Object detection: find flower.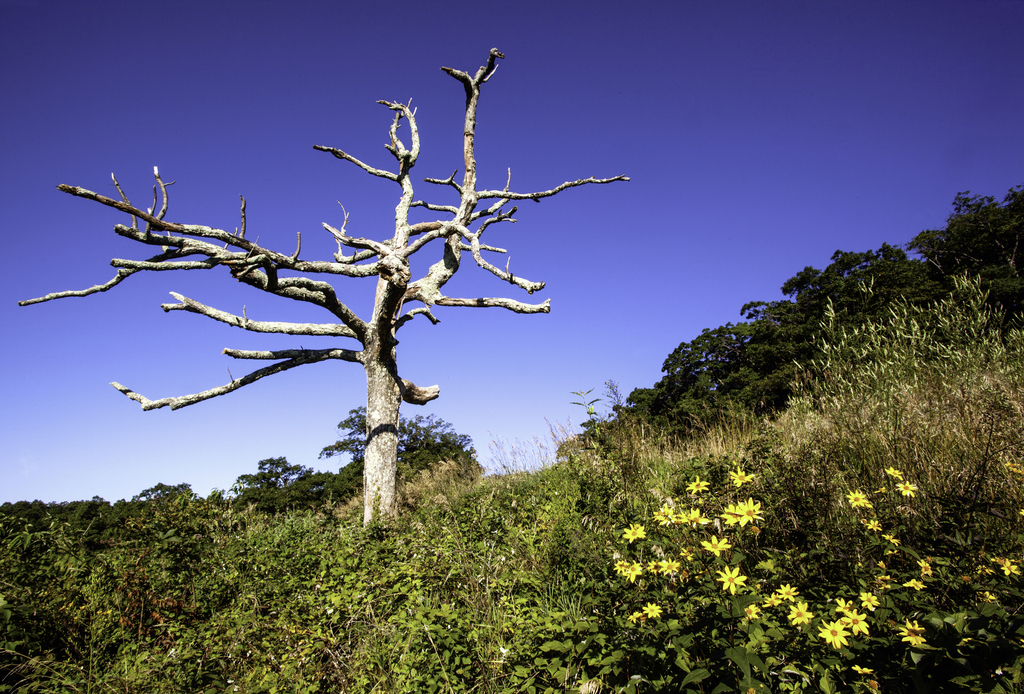
BBox(819, 619, 846, 651).
